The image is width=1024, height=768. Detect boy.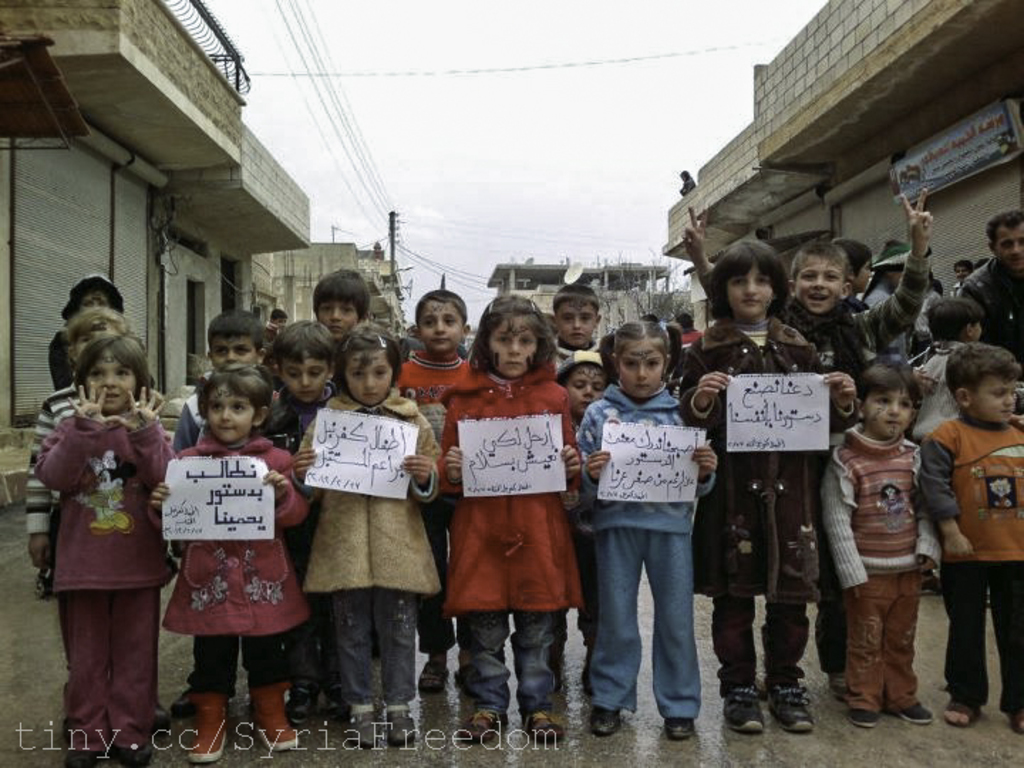
Detection: x1=550, y1=282, x2=604, y2=367.
